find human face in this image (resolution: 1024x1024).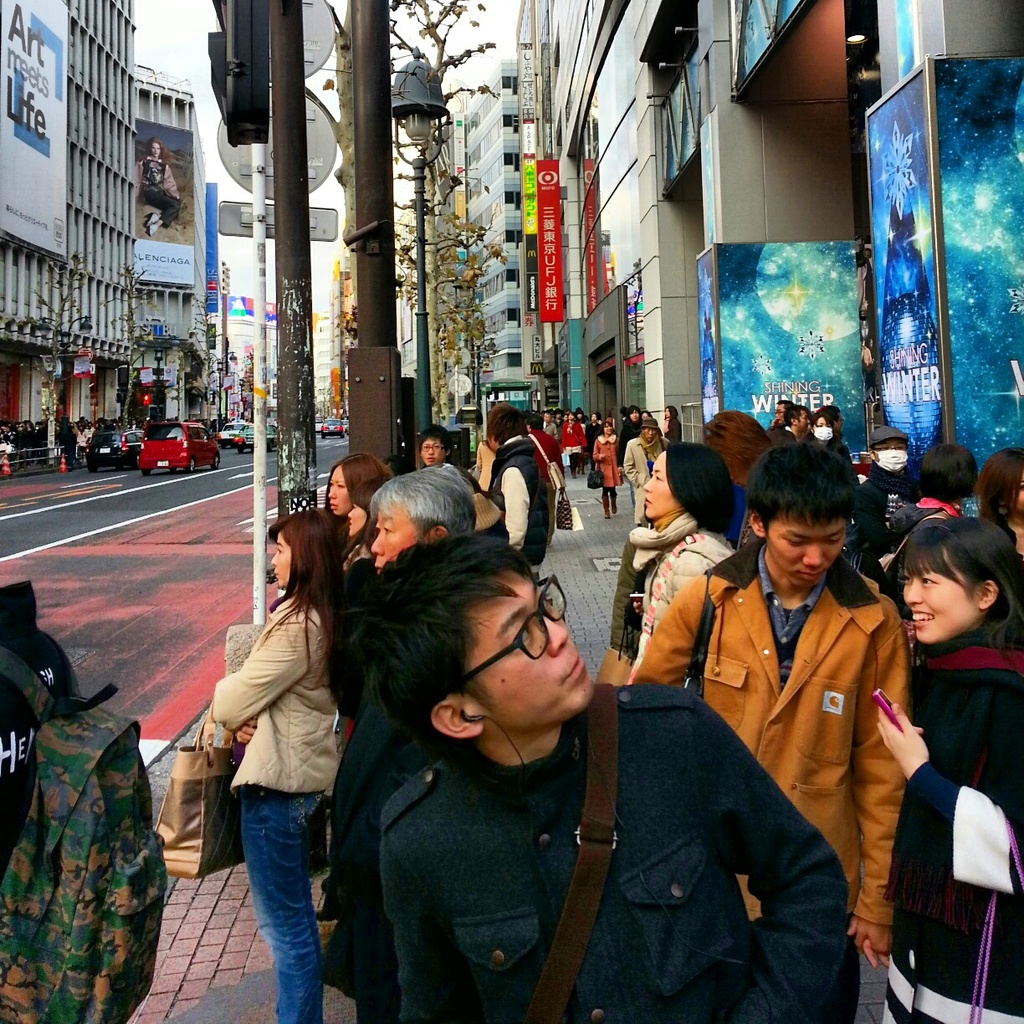
select_region(347, 503, 368, 538).
